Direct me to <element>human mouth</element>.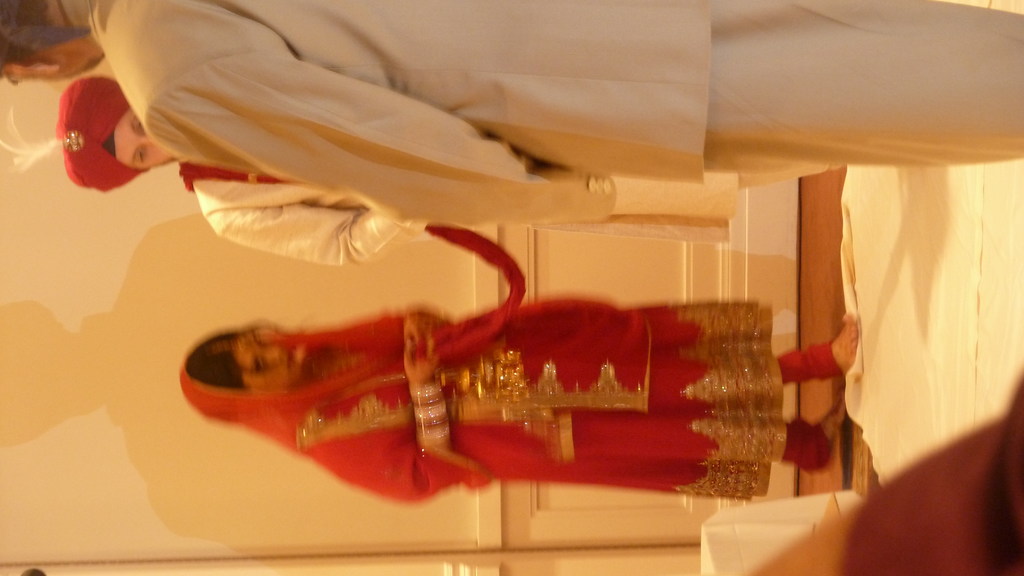
Direction: x1=286 y1=352 x2=292 y2=373.
